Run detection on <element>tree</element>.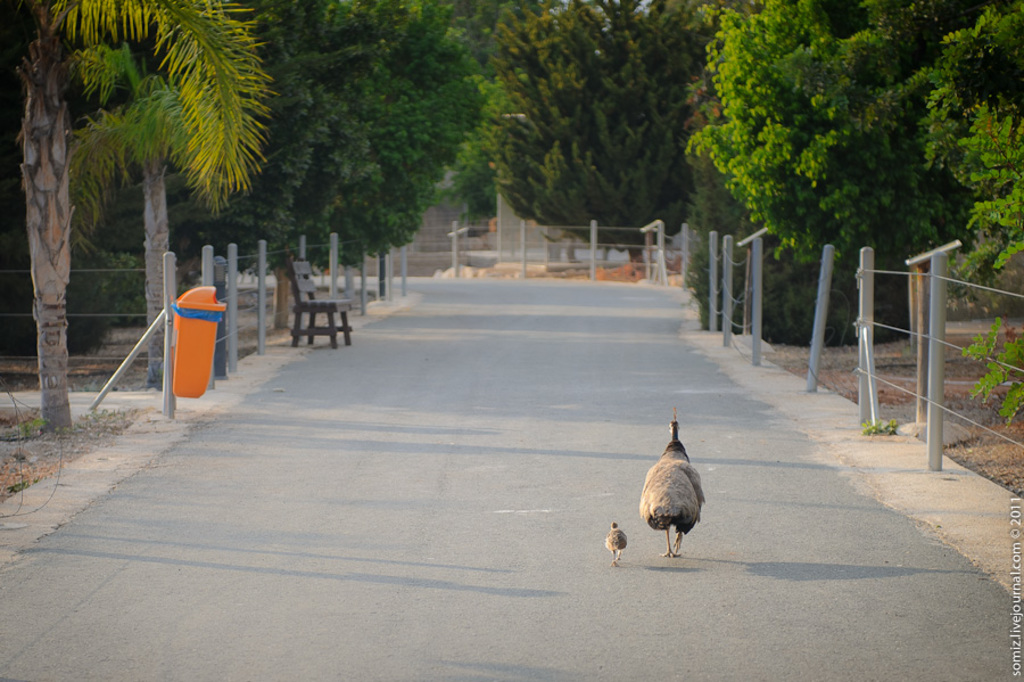
Result: {"x1": 240, "y1": 0, "x2": 465, "y2": 327}.
